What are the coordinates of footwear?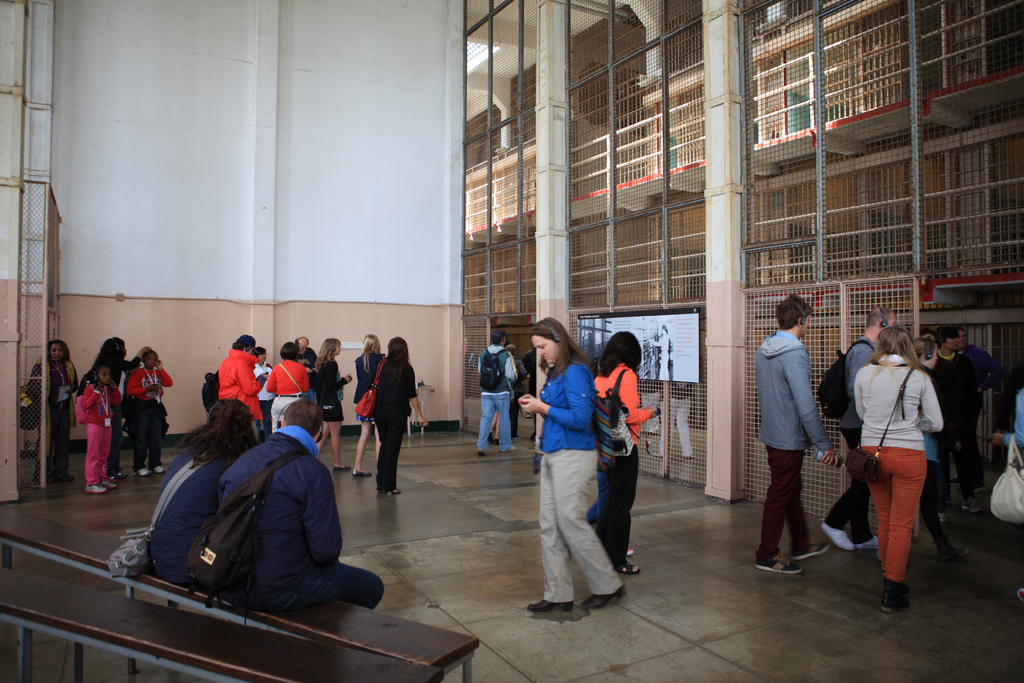
<bbox>136, 467, 150, 477</bbox>.
